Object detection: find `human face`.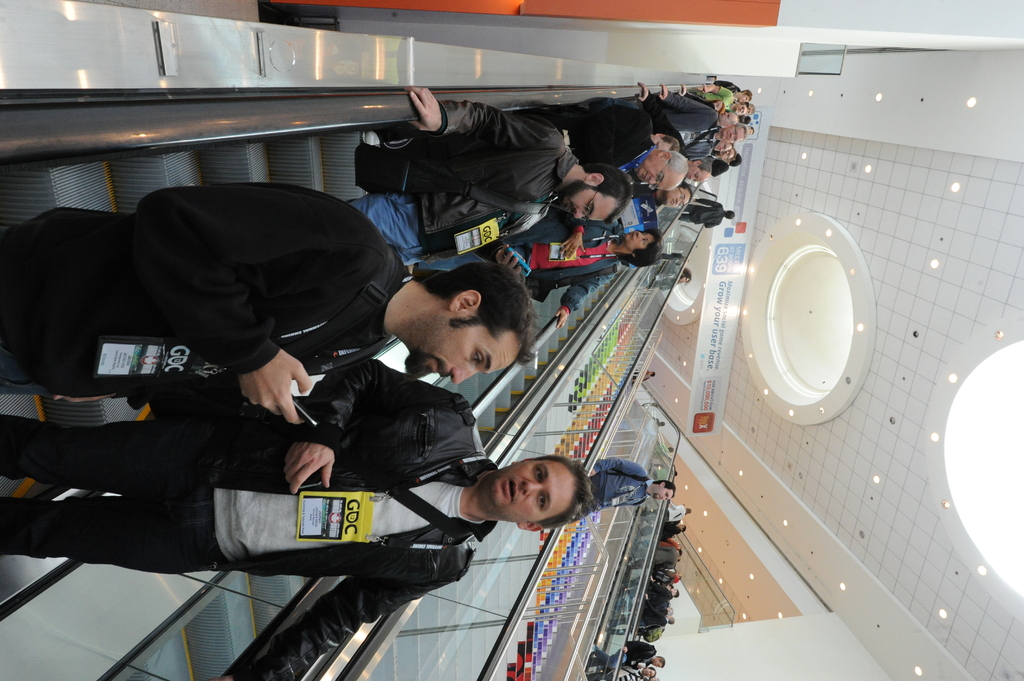
<region>656, 482, 675, 502</region>.
